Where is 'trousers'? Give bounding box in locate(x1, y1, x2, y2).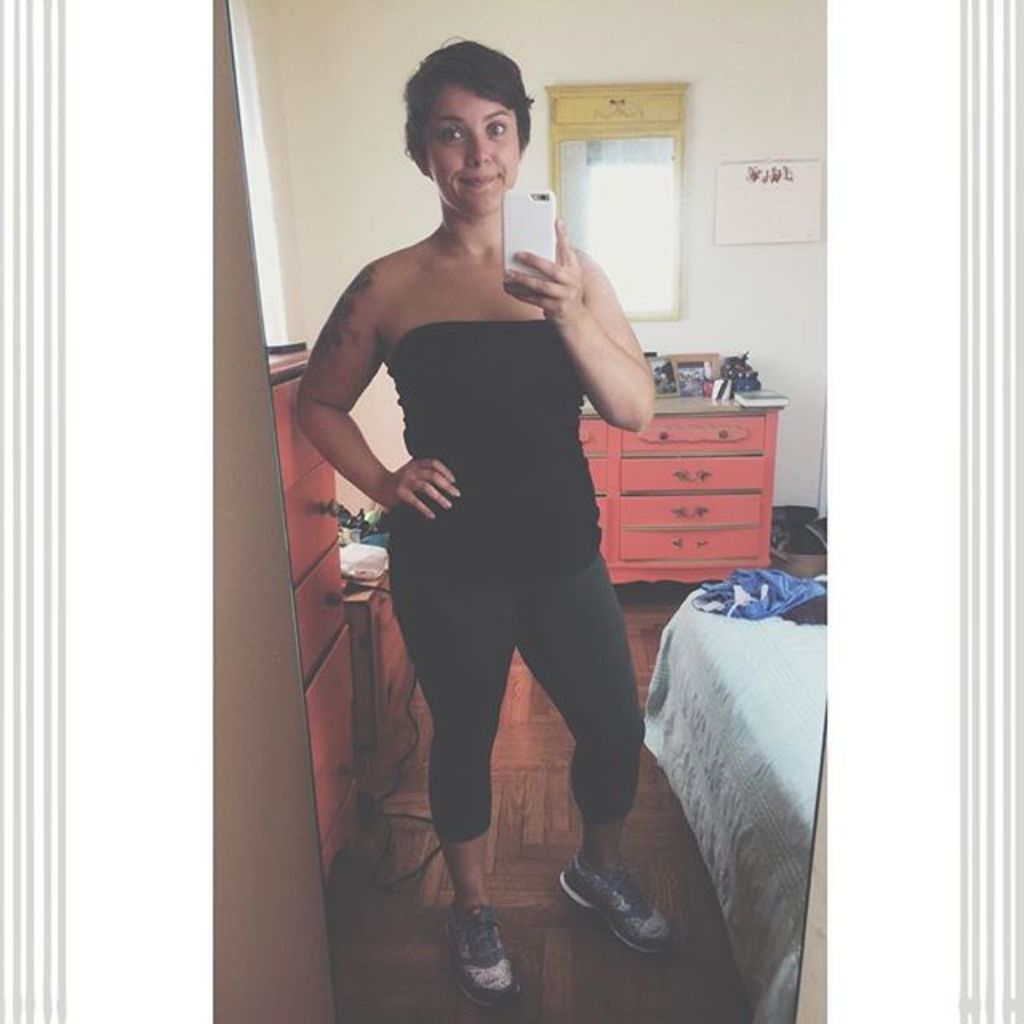
locate(382, 512, 635, 869).
